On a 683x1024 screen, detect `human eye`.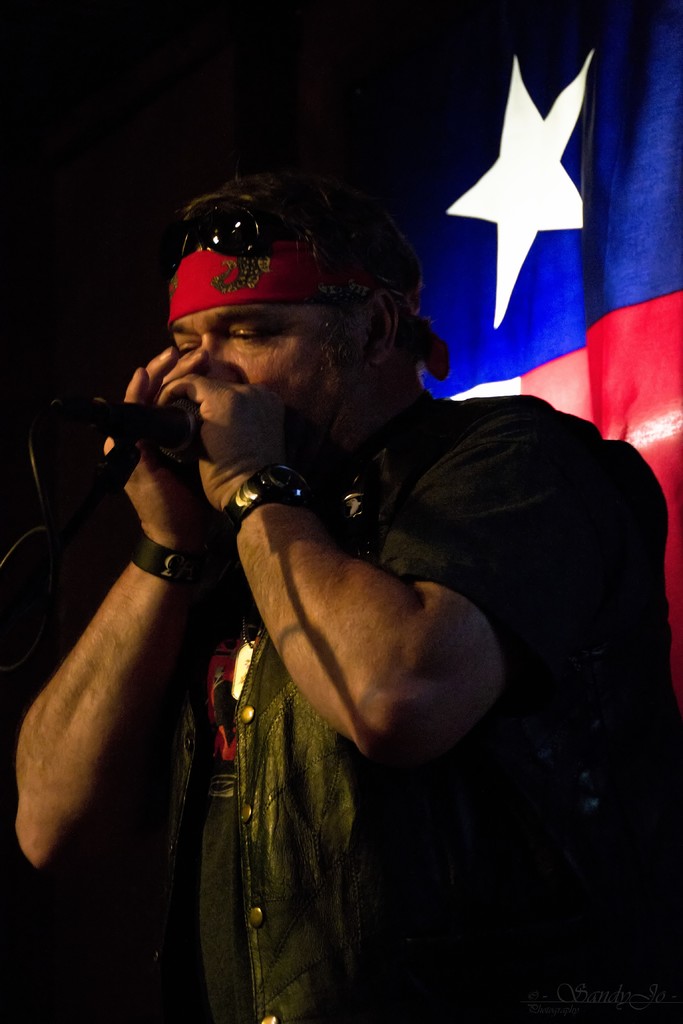
left=229, top=316, right=265, bottom=349.
